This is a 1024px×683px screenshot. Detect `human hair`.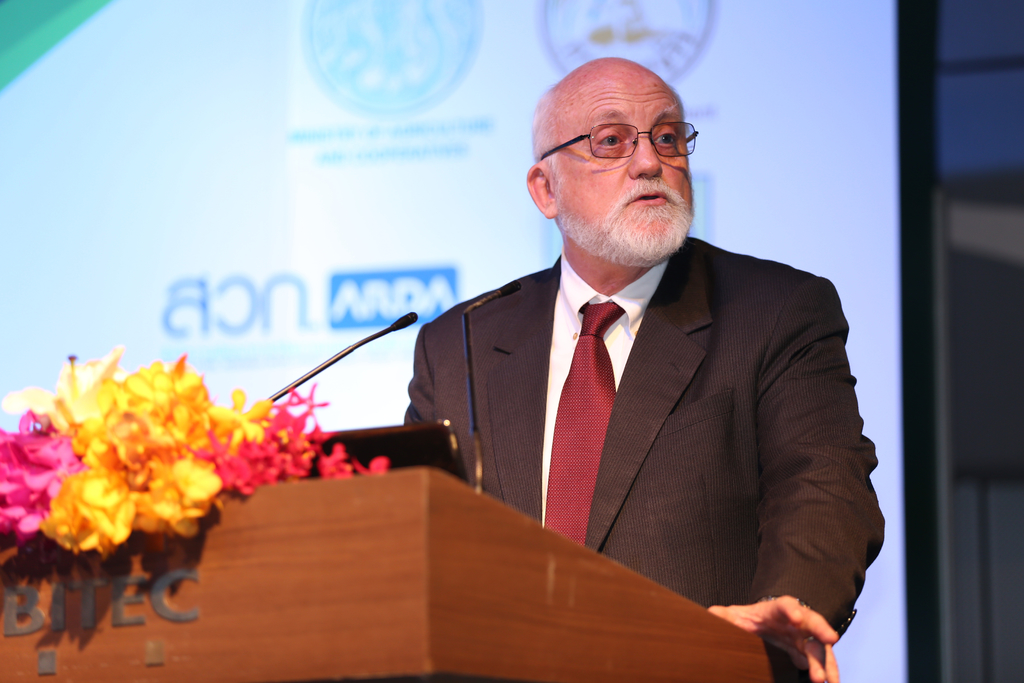
521 82 566 192.
